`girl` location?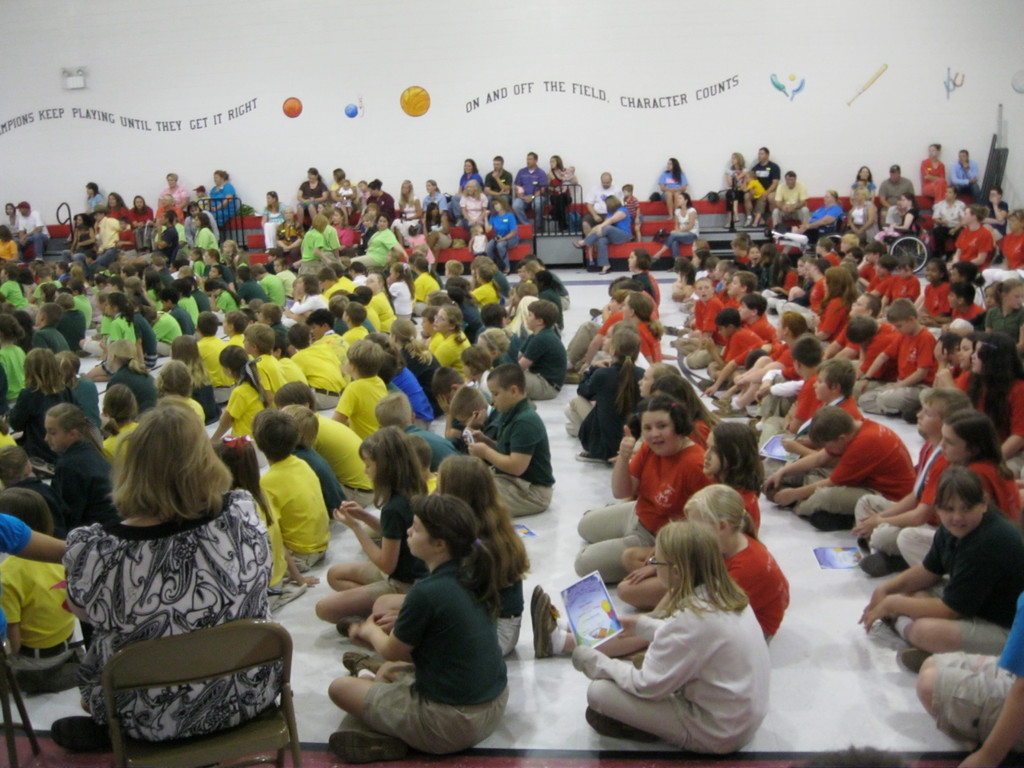
x1=884 y1=413 x2=1023 y2=573
